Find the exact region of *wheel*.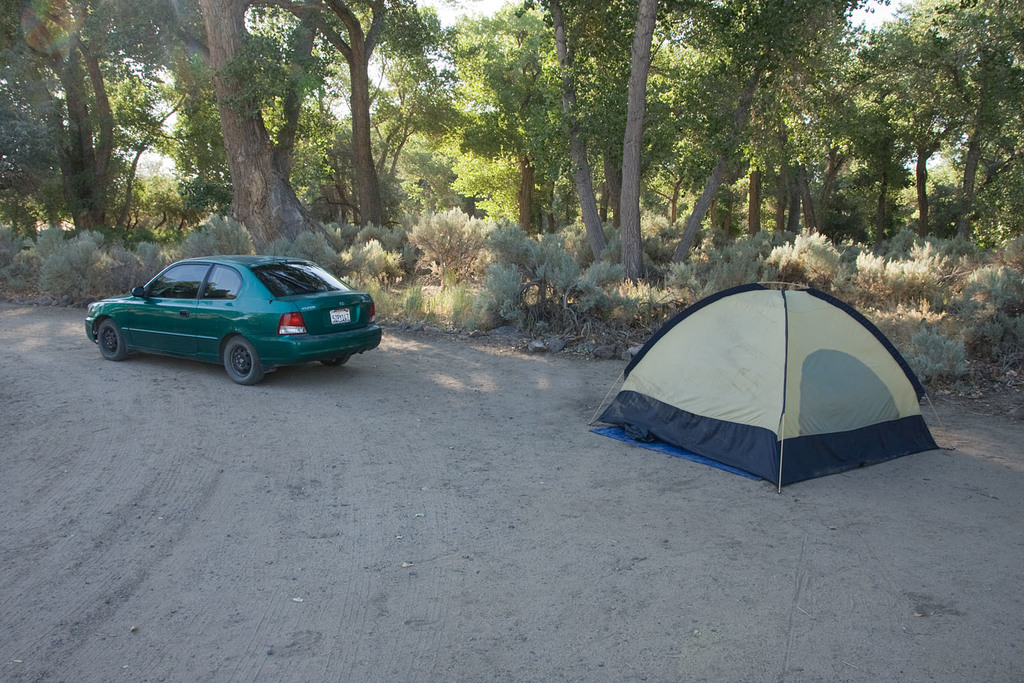
Exact region: bbox=[211, 333, 262, 394].
